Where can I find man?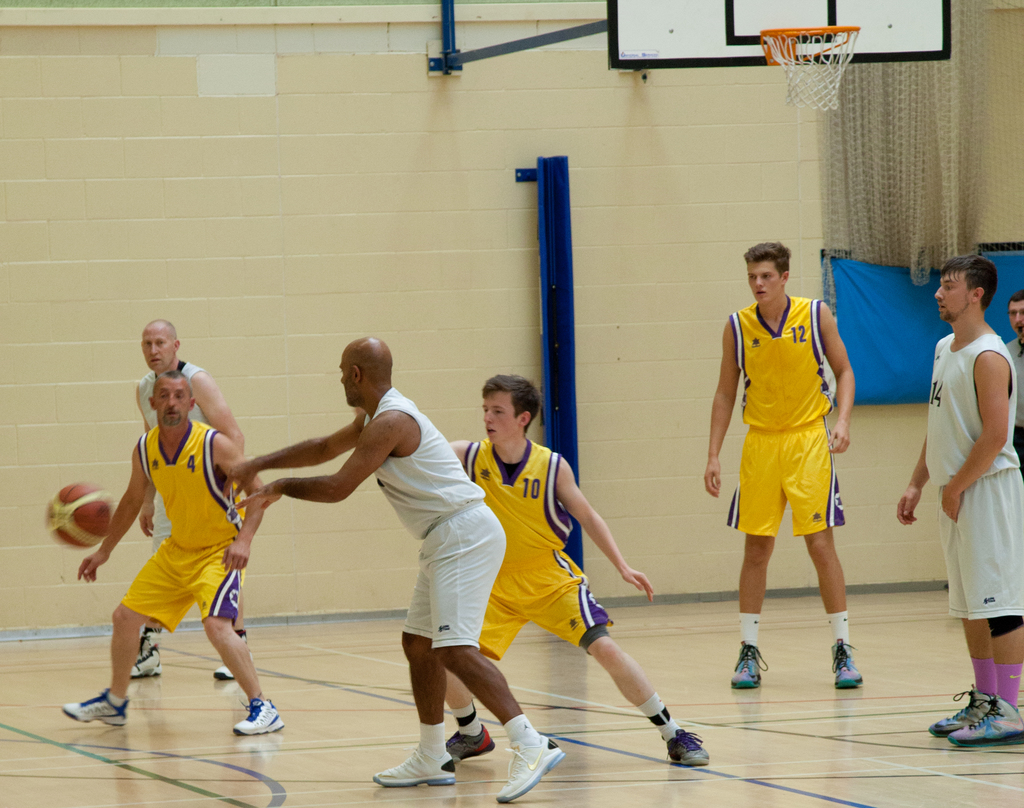
You can find it at 227, 333, 571, 804.
